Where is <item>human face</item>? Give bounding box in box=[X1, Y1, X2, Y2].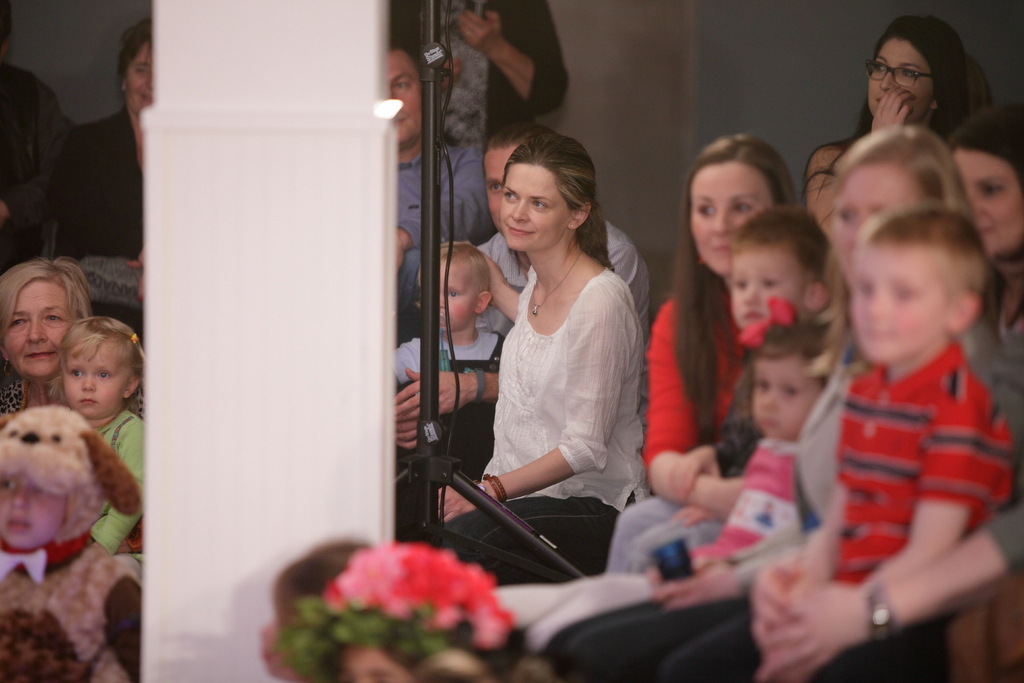
box=[851, 247, 950, 358].
